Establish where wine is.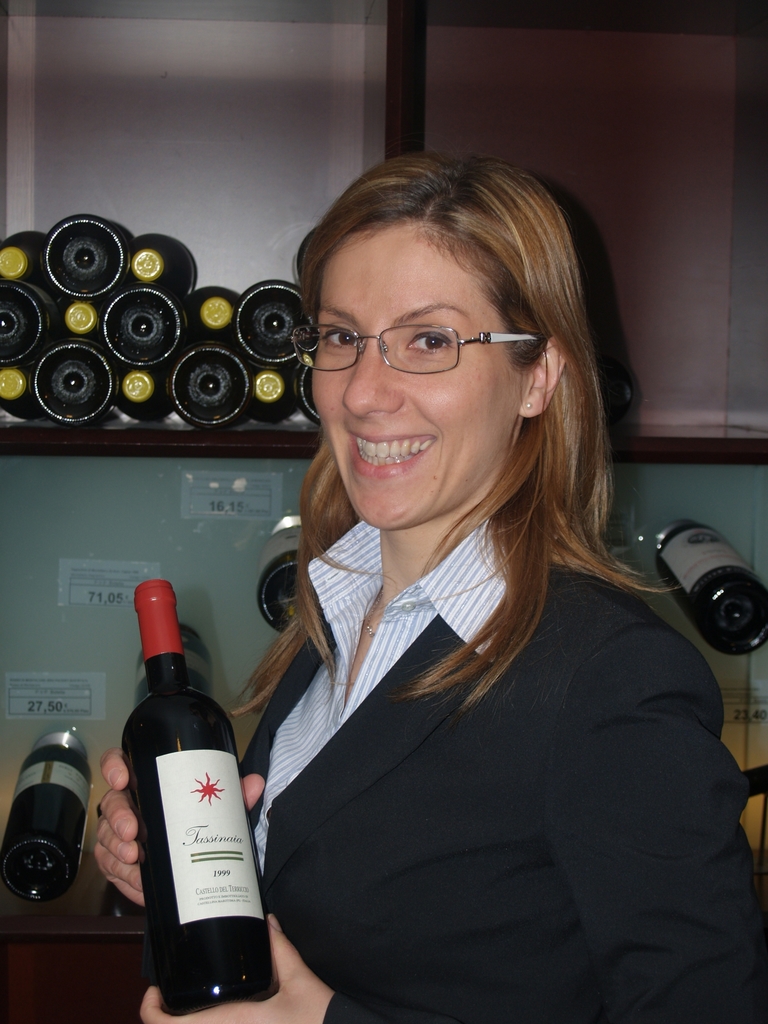
Established at [0,739,99,906].
